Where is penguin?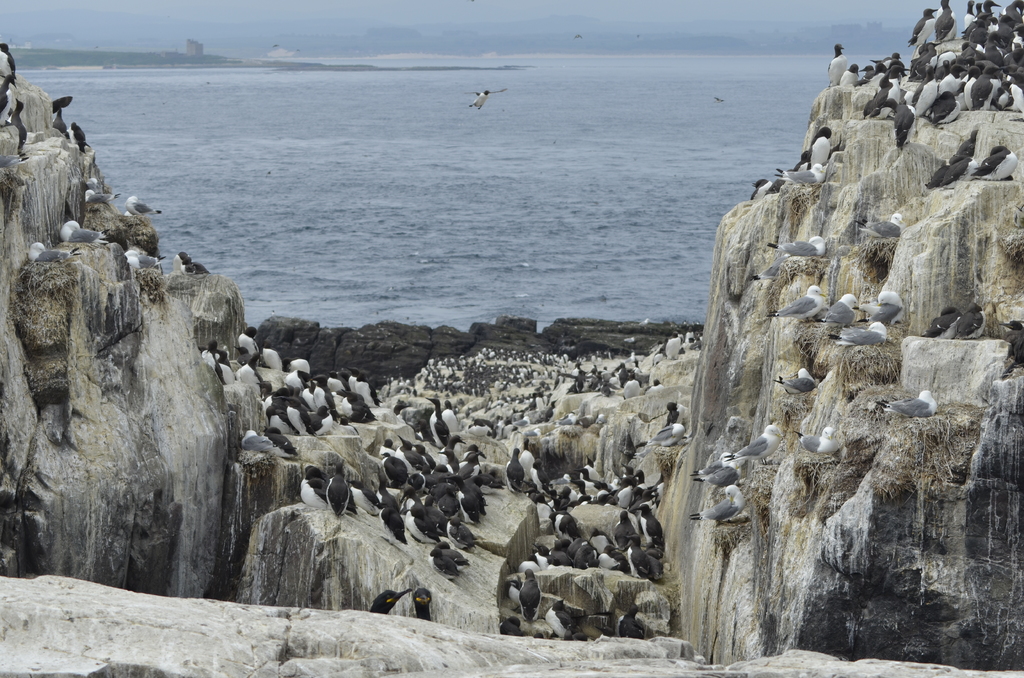
440:455:454:469.
